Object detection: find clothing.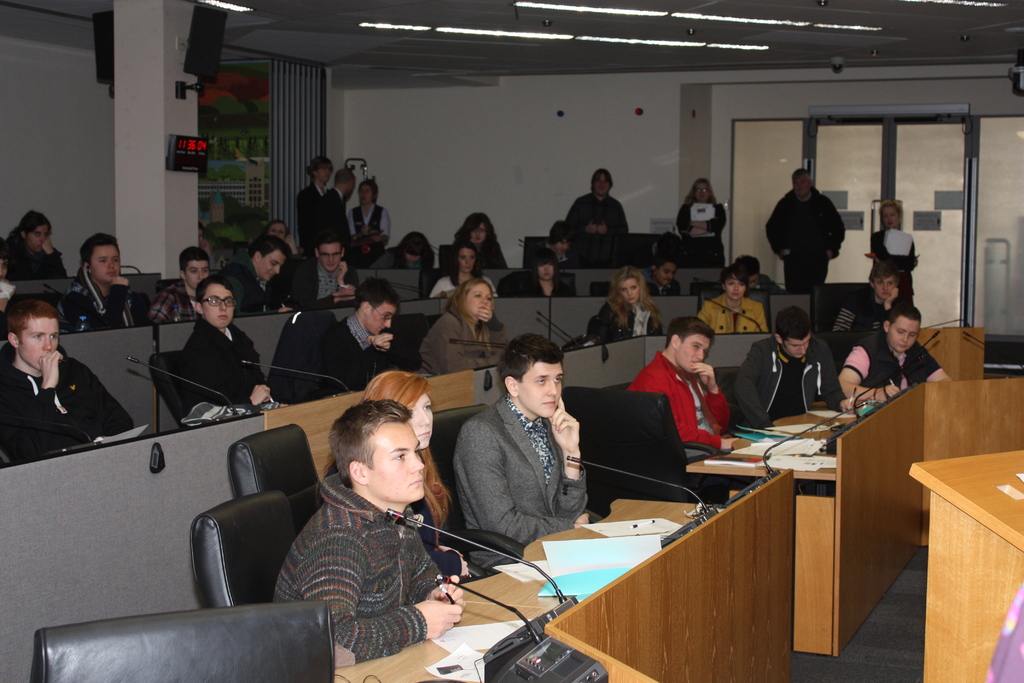
[left=188, top=323, right=271, bottom=407].
